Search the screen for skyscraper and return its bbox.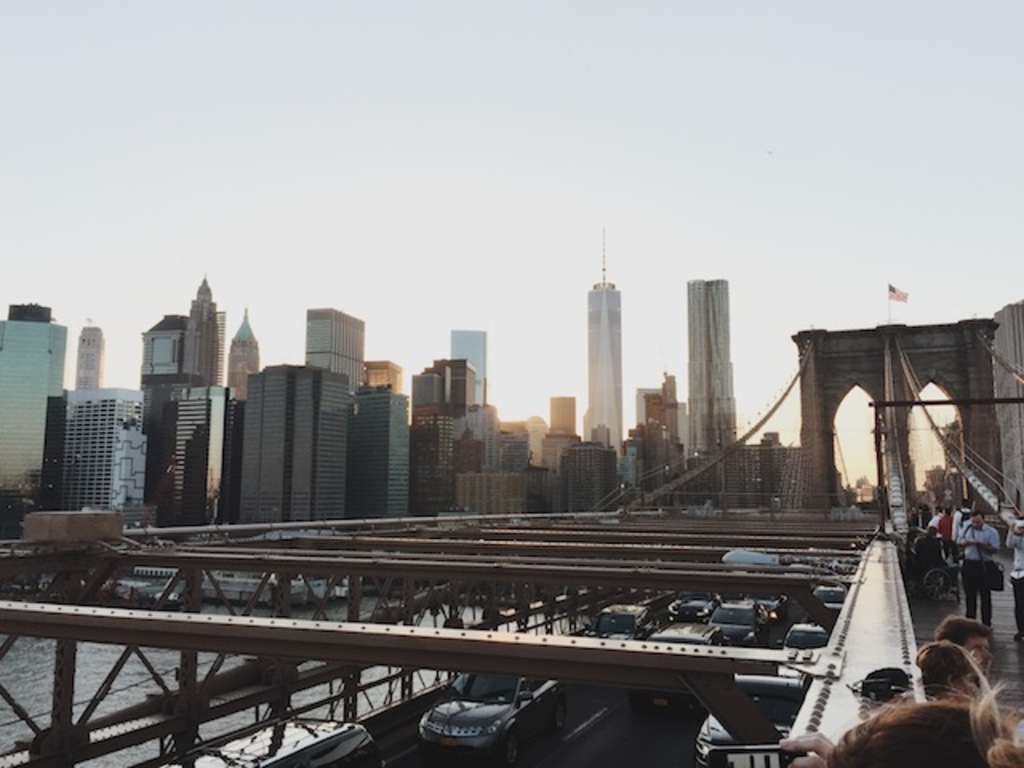
Found: [445,322,488,410].
